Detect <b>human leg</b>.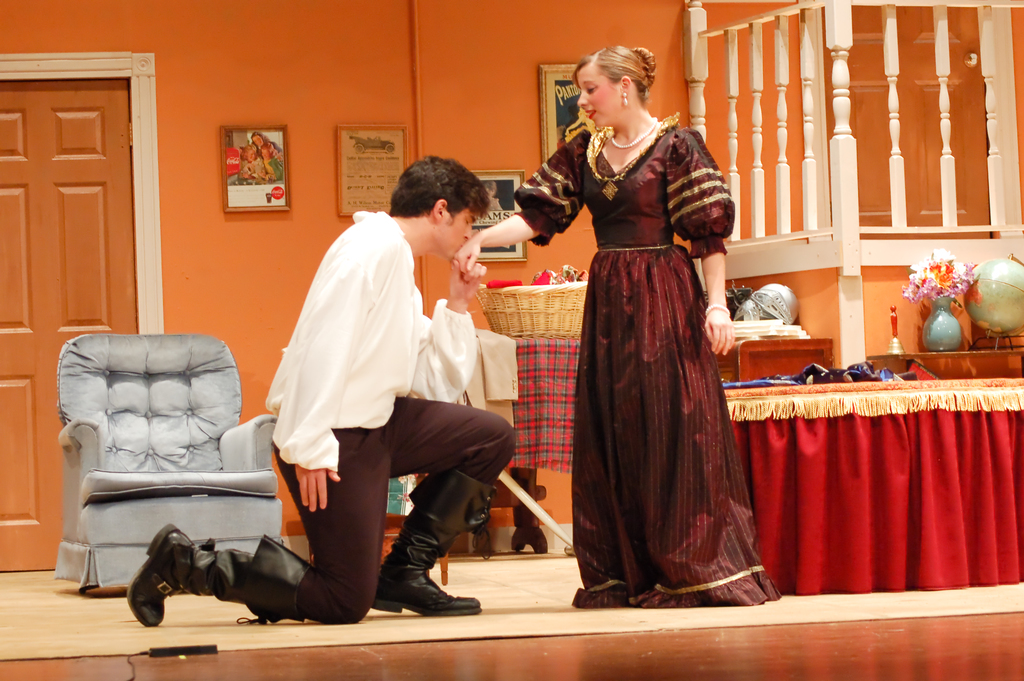
Detected at <box>381,390,514,624</box>.
